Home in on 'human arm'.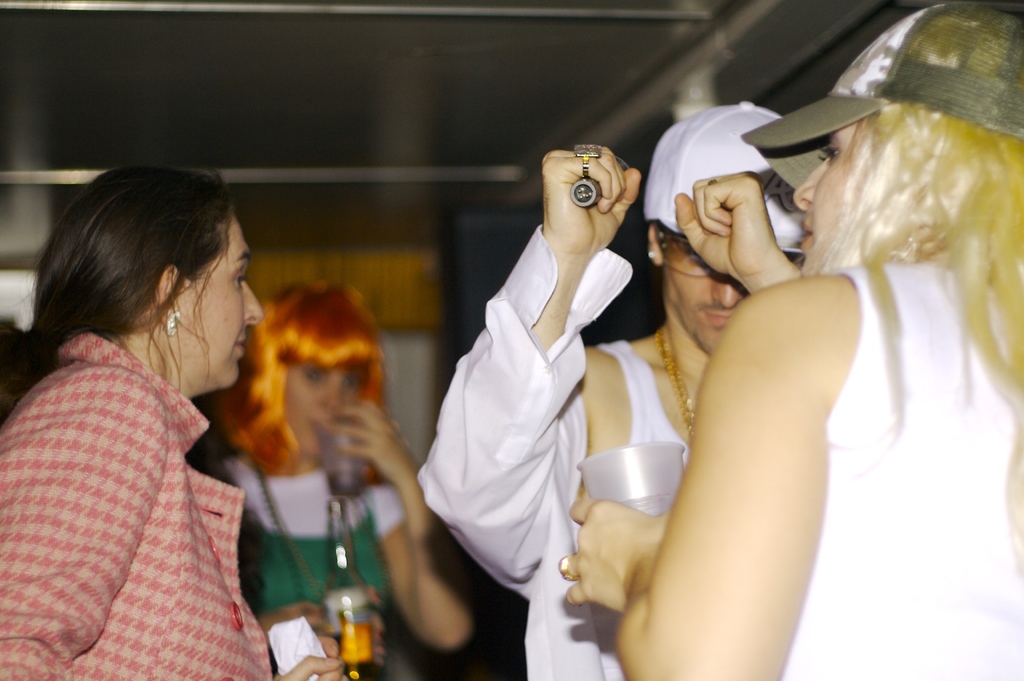
Homed in at bbox(618, 265, 886, 649).
